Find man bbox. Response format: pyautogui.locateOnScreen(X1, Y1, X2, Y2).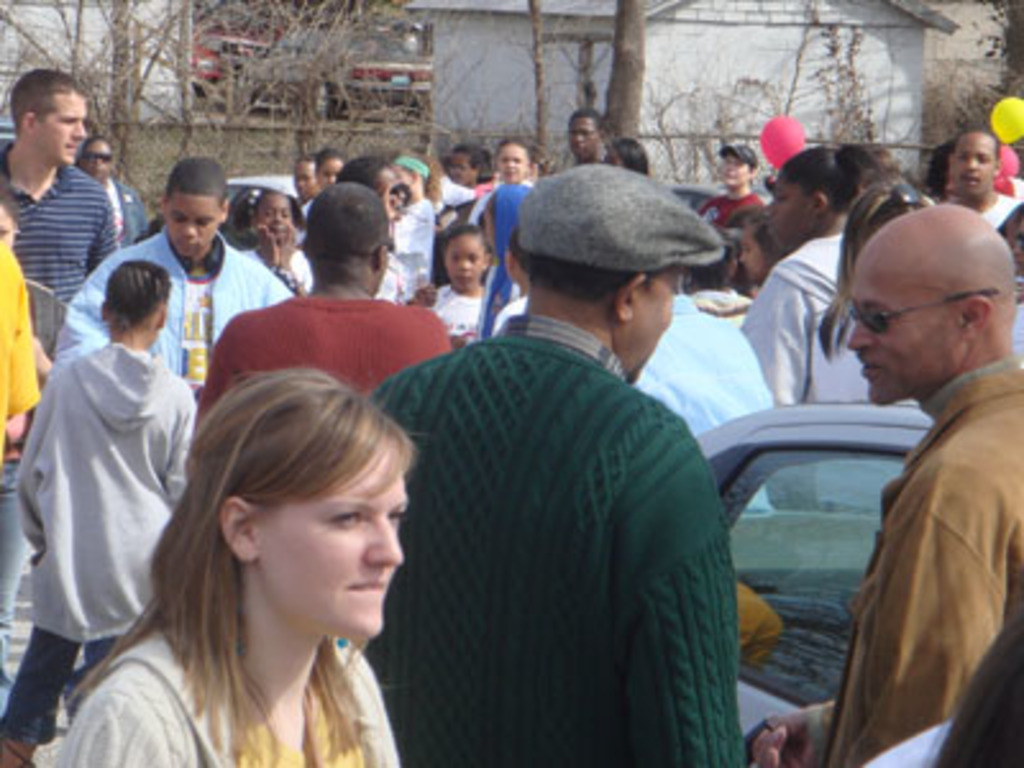
pyautogui.locateOnScreen(54, 156, 292, 394).
